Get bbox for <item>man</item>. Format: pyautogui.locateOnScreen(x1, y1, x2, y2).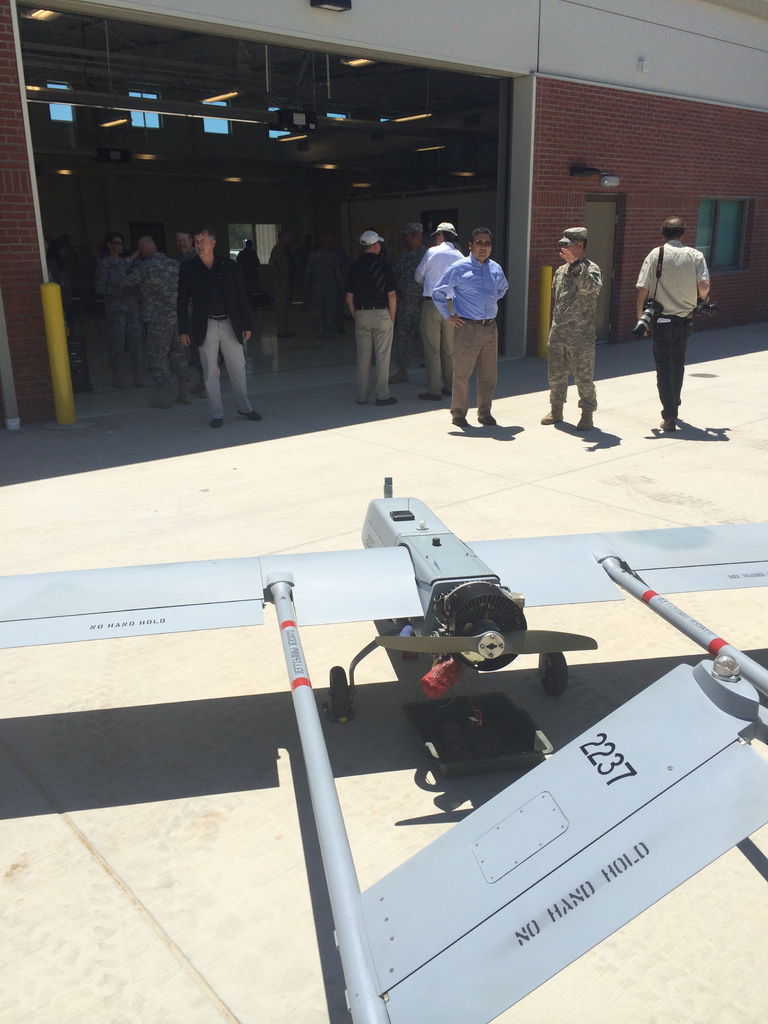
pyautogui.locateOnScreen(328, 239, 351, 330).
